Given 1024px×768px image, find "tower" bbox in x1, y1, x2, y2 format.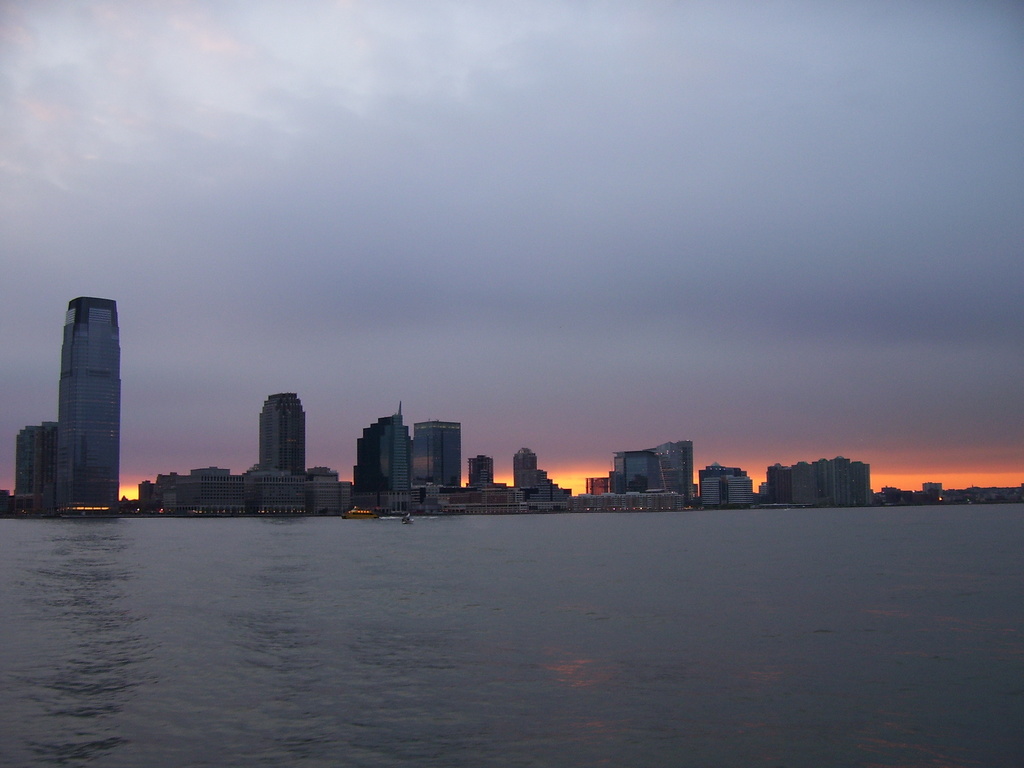
312, 470, 354, 527.
